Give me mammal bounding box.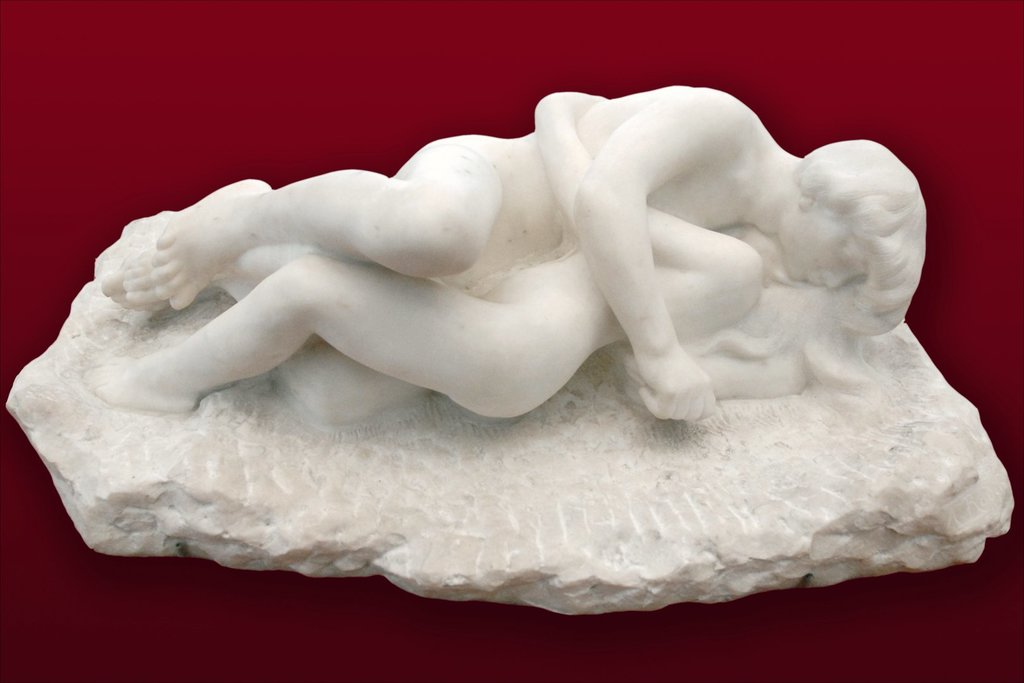
[155,84,929,420].
